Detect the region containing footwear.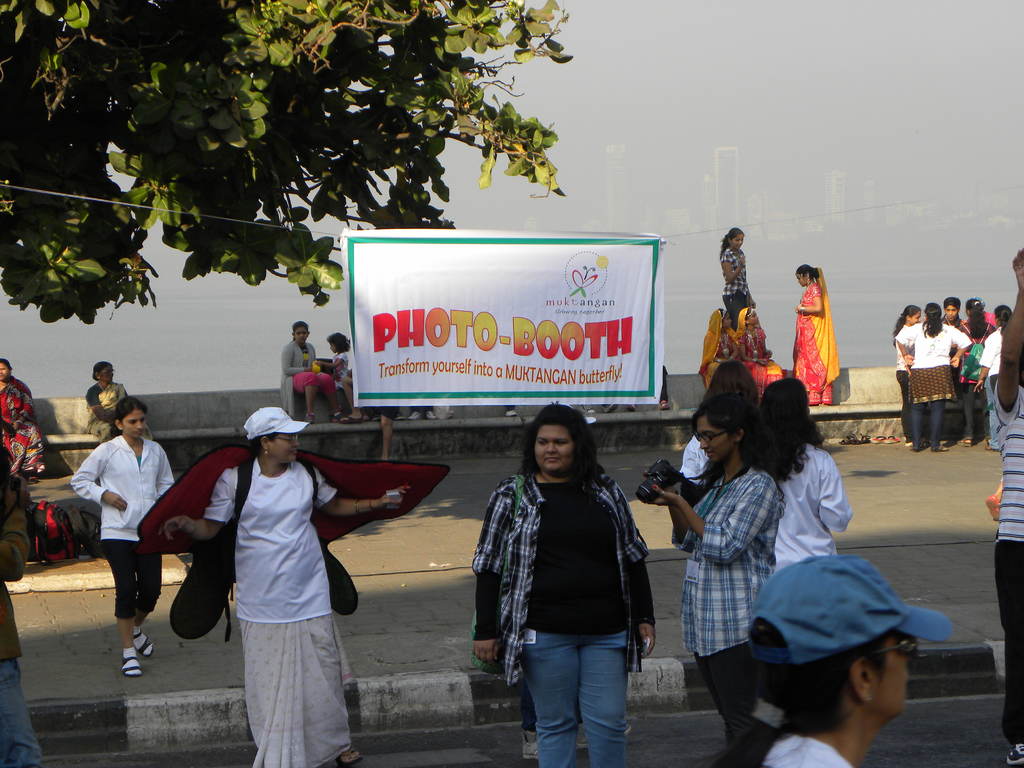
bbox=[983, 439, 999, 450].
